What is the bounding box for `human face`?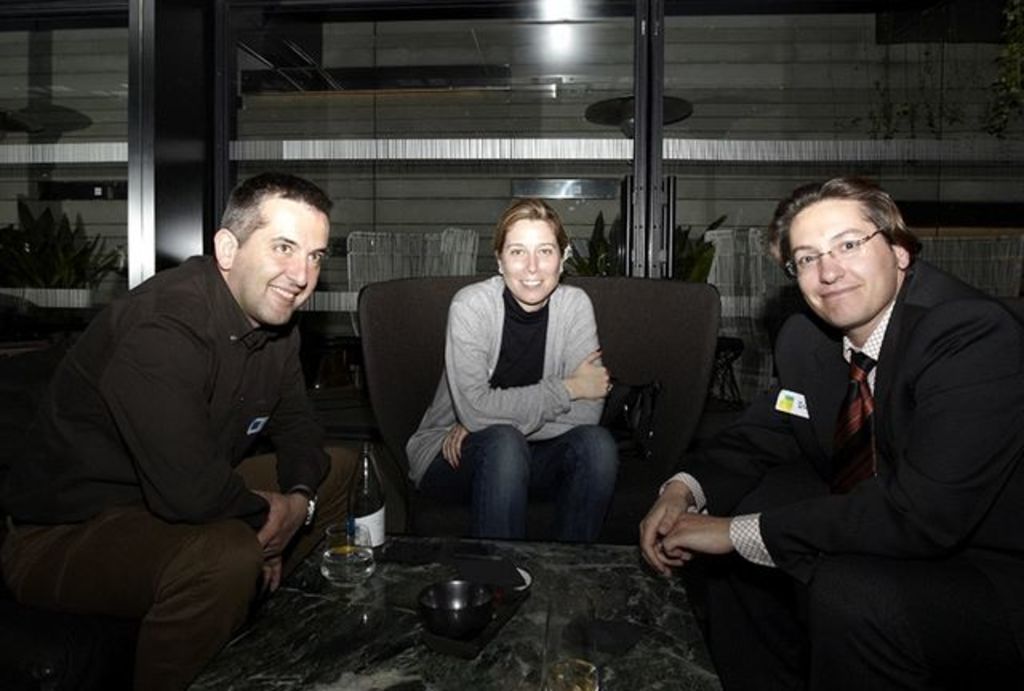
499,213,562,299.
